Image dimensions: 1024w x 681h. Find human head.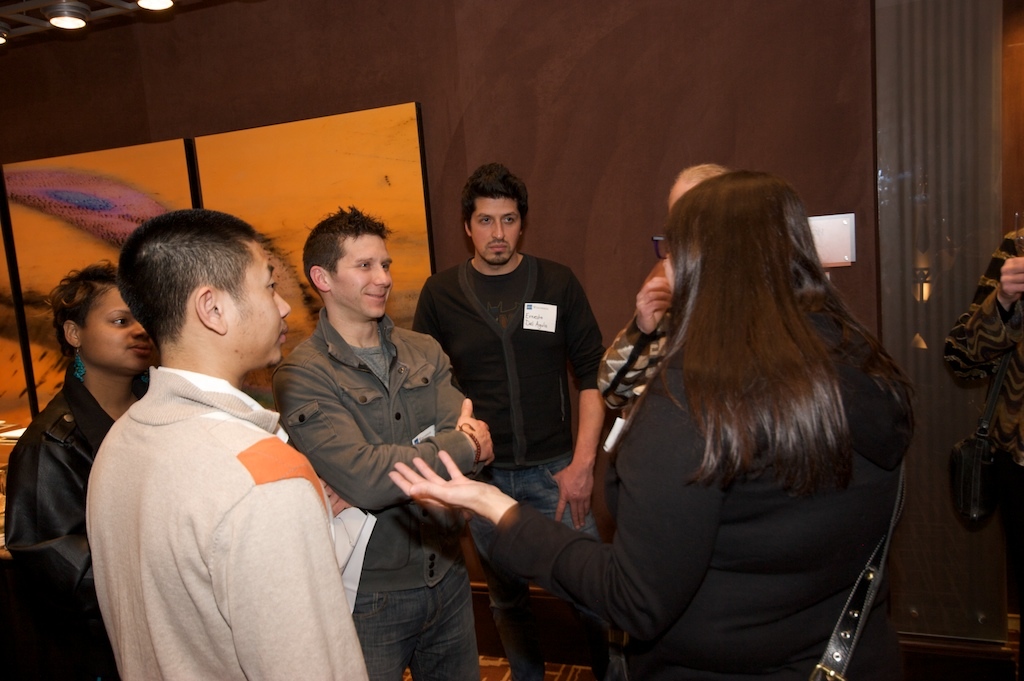
[462,167,526,265].
